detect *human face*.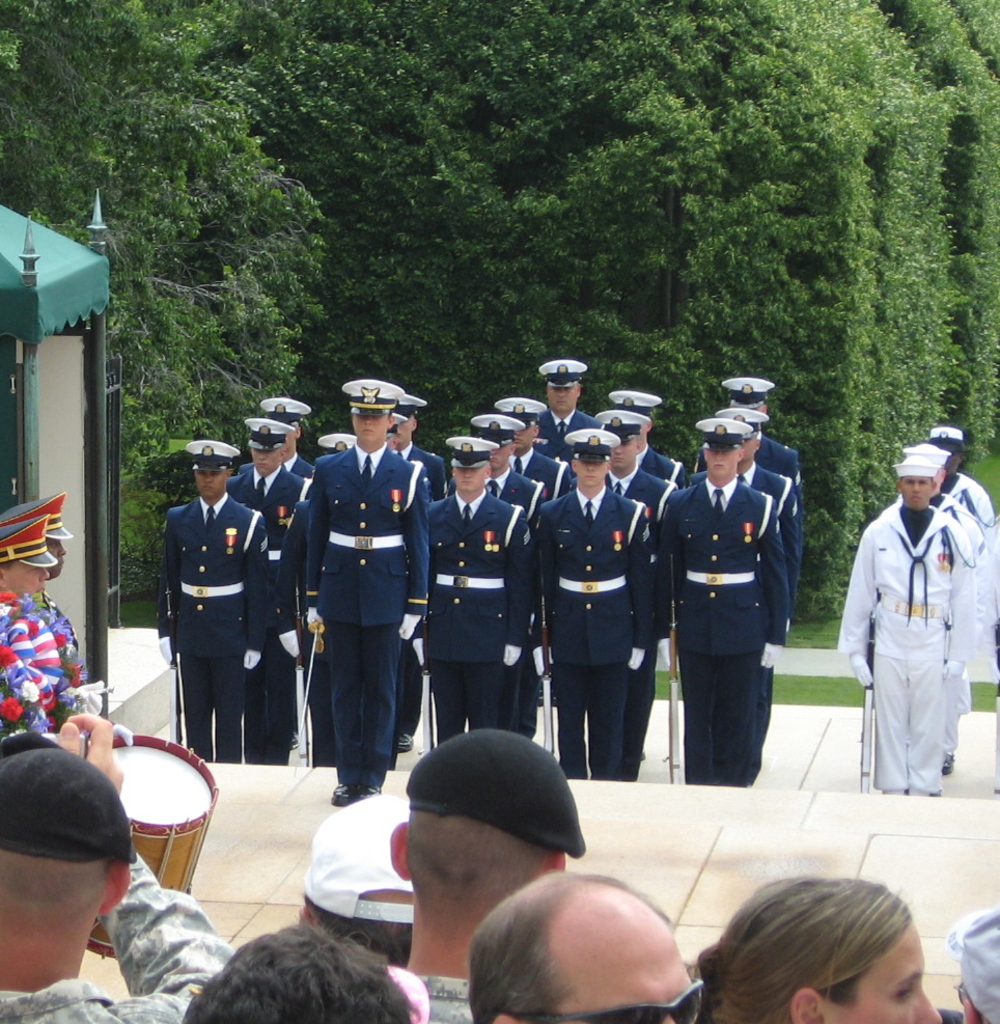
Detected at [7,553,50,596].
